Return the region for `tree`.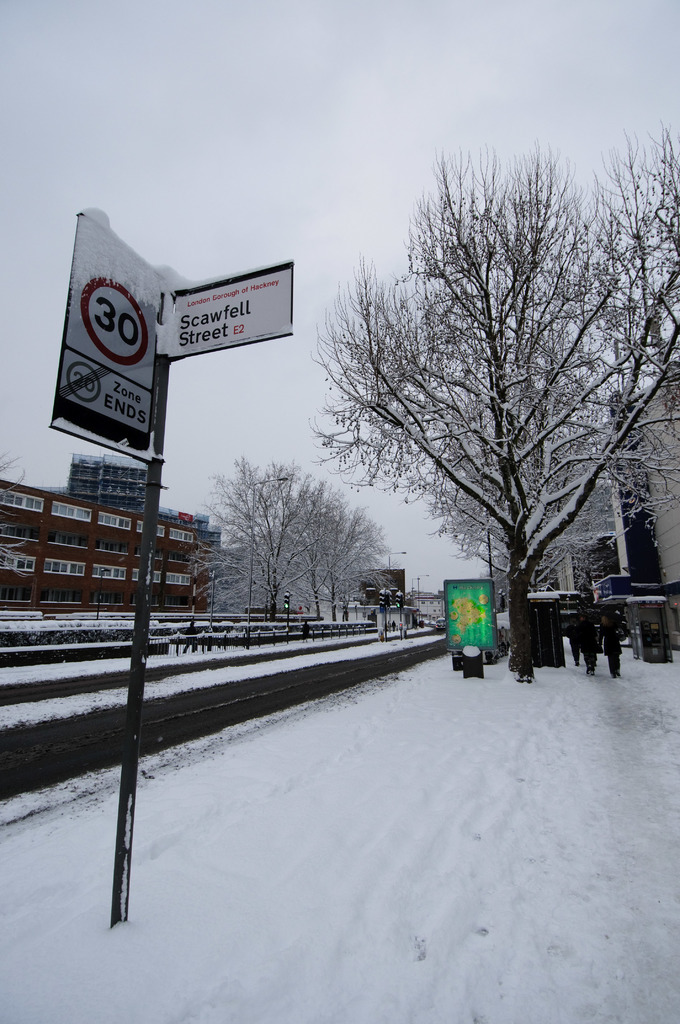
bbox=(318, 504, 394, 609).
